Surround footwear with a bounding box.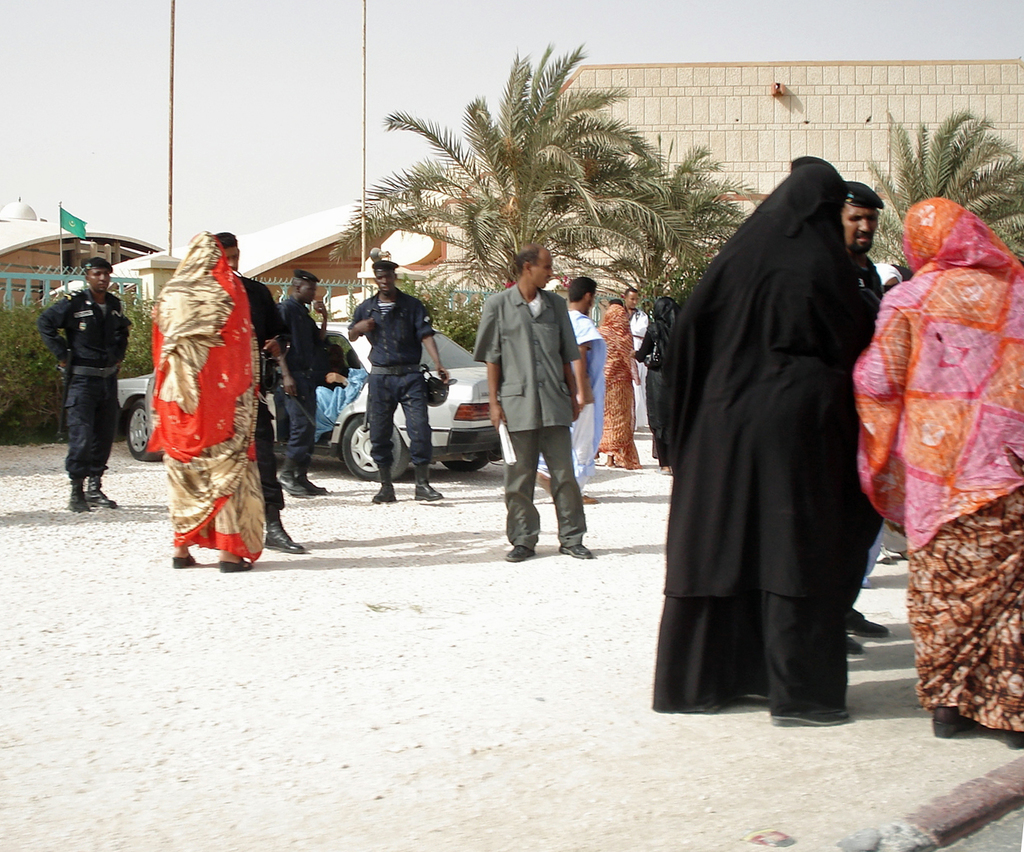
locate(168, 555, 196, 567).
